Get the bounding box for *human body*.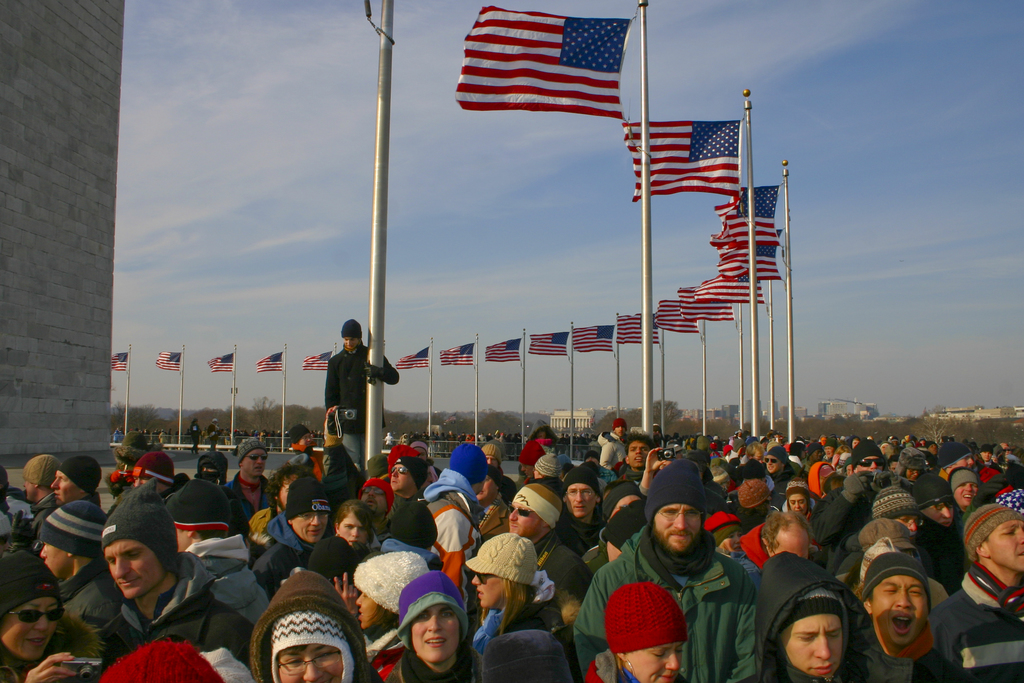
<region>131, 453, 184, 497</region>.
